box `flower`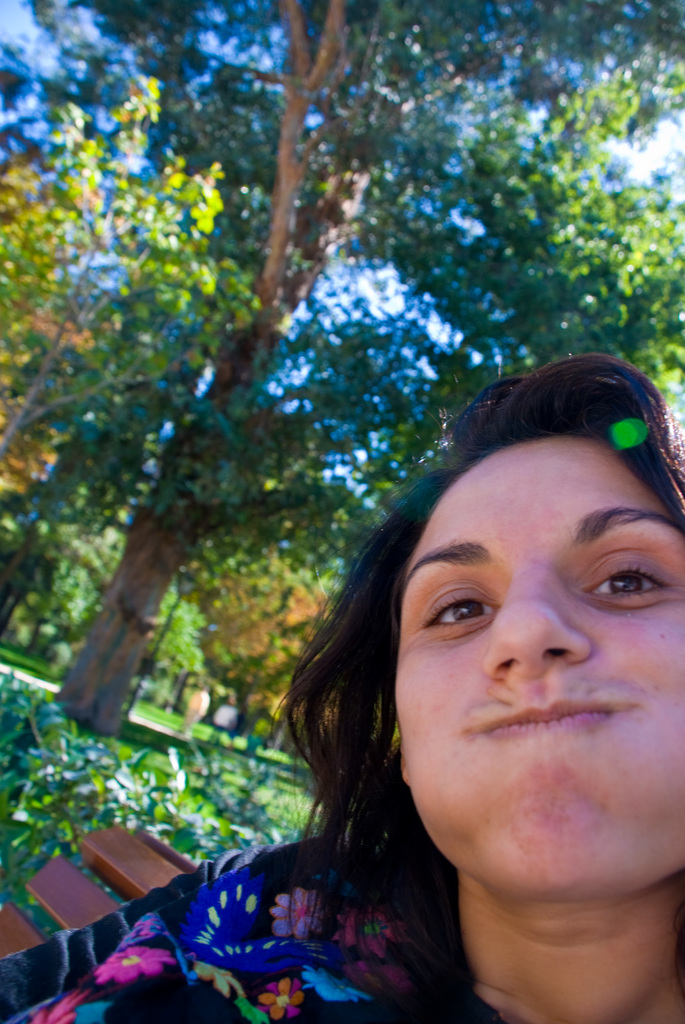
262, 979, 308, 1023
